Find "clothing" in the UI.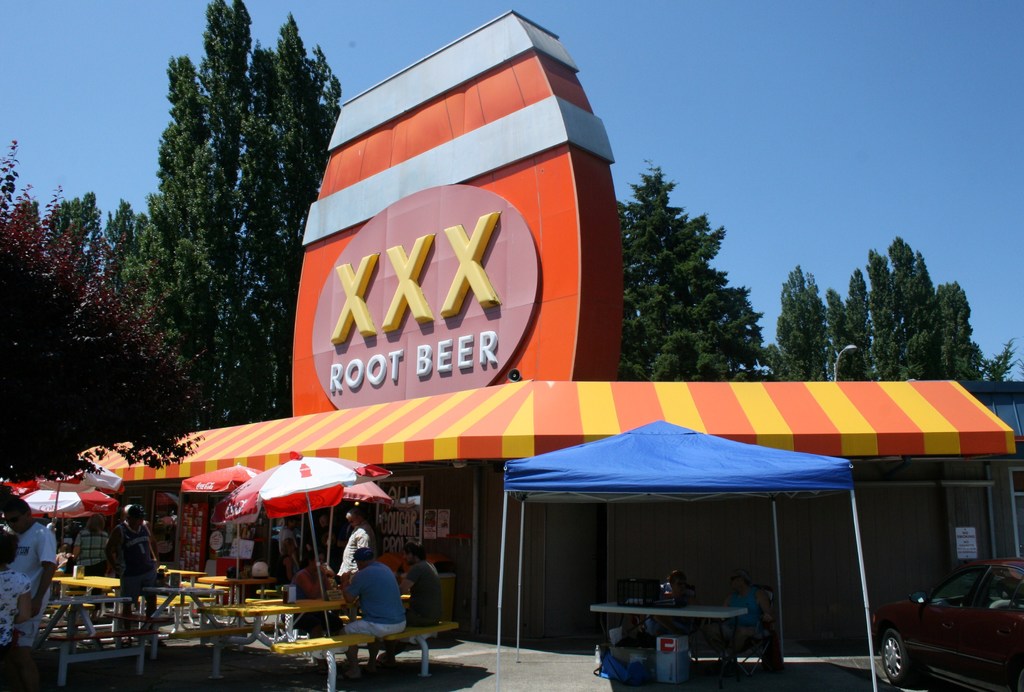
UI element at (280, 524, 294, 564).
